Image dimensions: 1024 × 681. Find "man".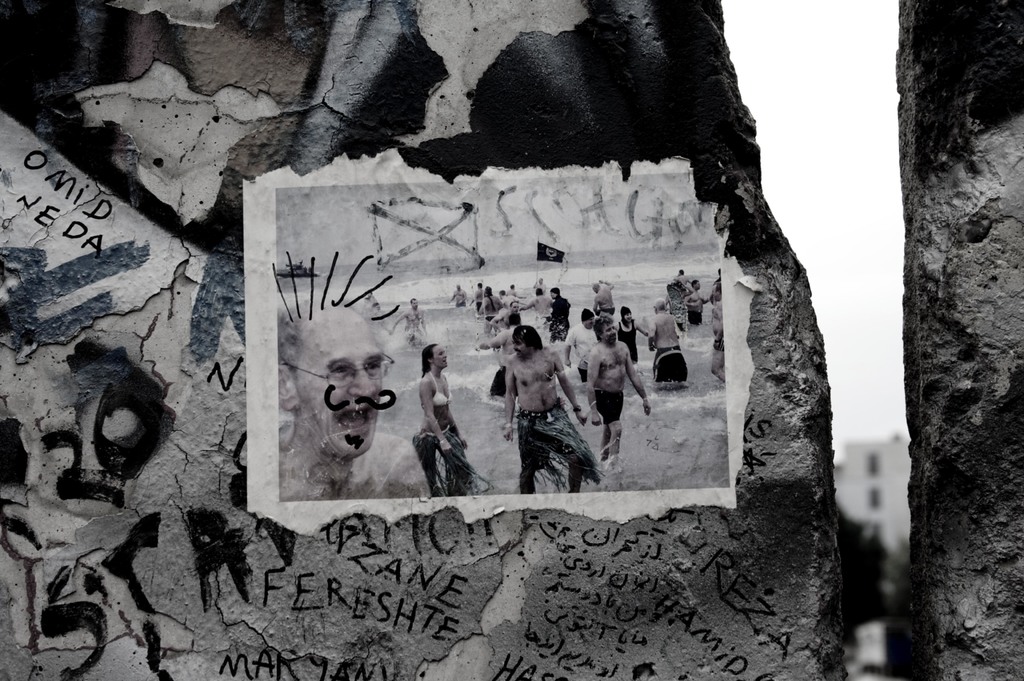
box=[391, 299, 426, 349].
